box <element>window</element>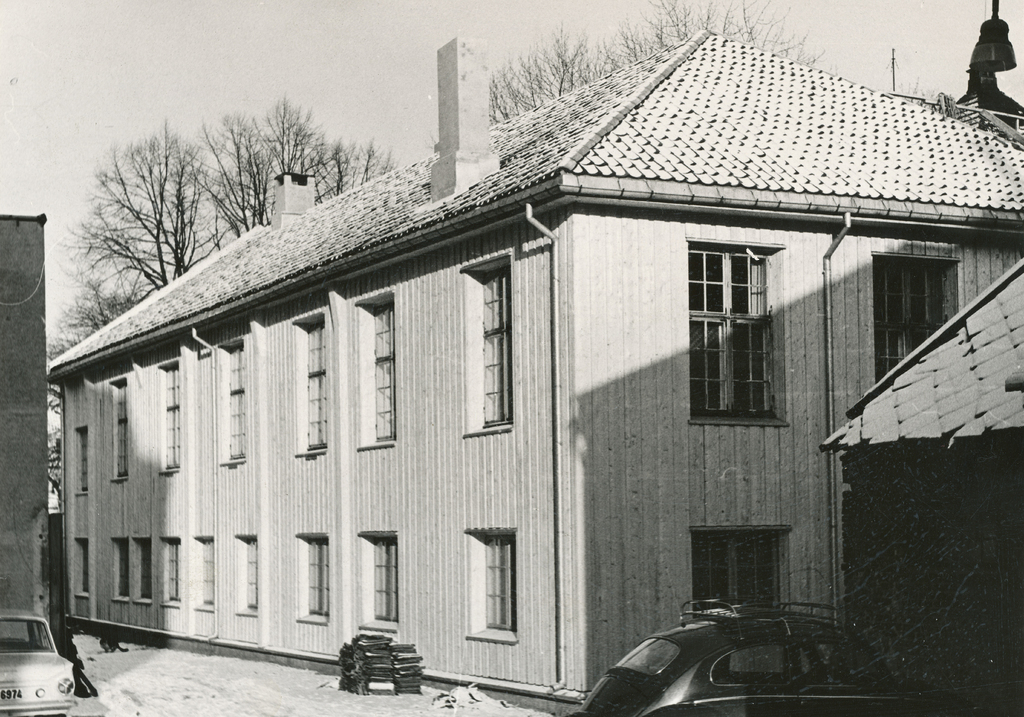
select_region(161, 364, 179, 466)
